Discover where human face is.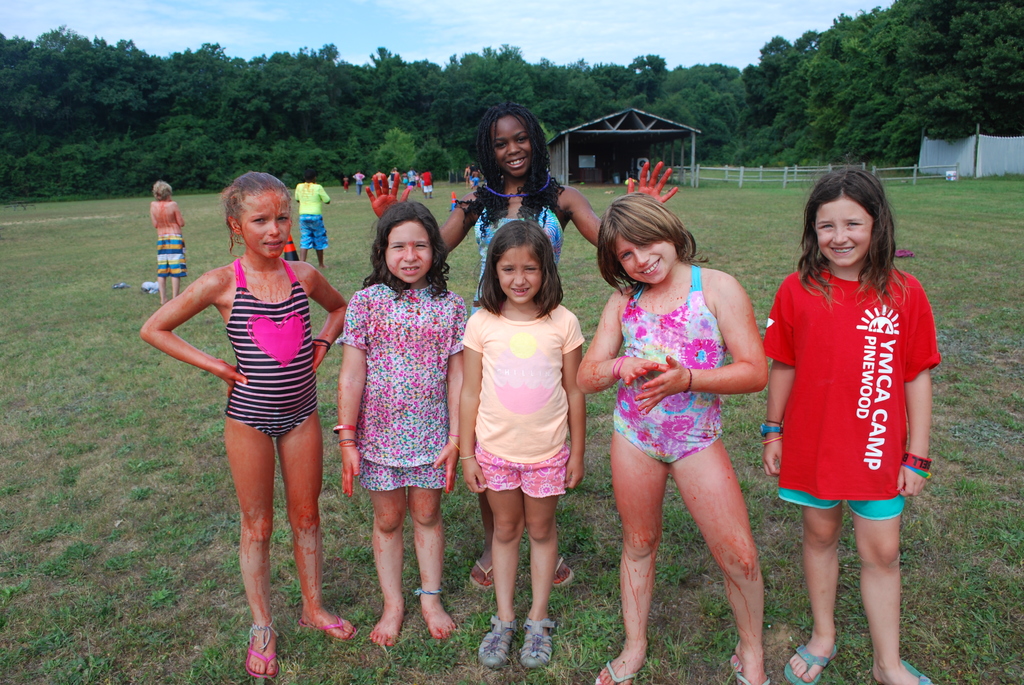
Discovered at <region>495, 244, 542, 304</region>.
